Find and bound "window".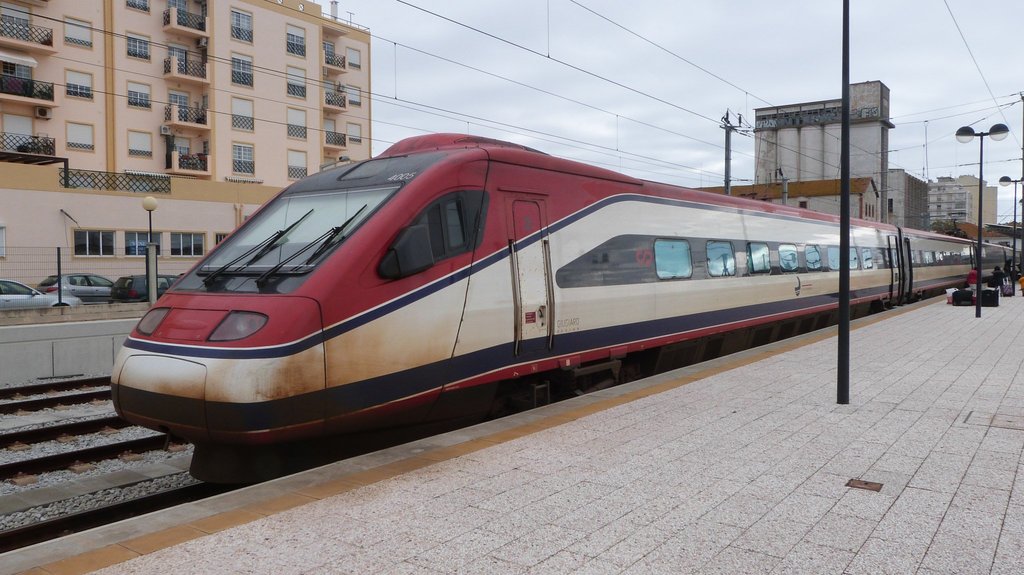
Bound: x1=232, y1=51, x2=256, y2=91.
